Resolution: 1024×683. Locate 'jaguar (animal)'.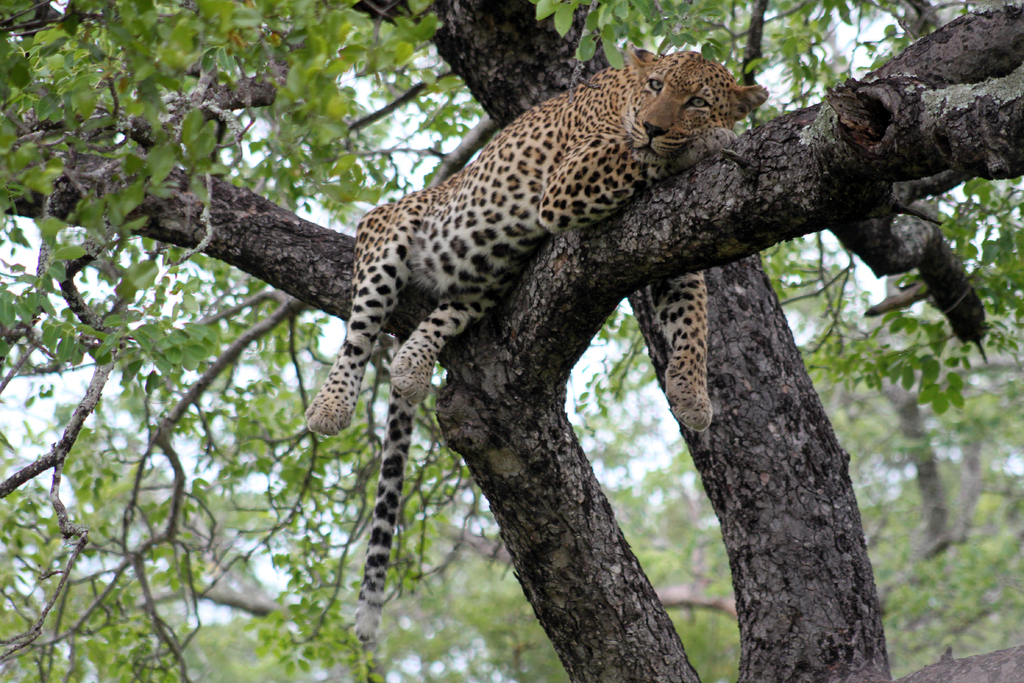
BBox(295, 42, 774, 642).
